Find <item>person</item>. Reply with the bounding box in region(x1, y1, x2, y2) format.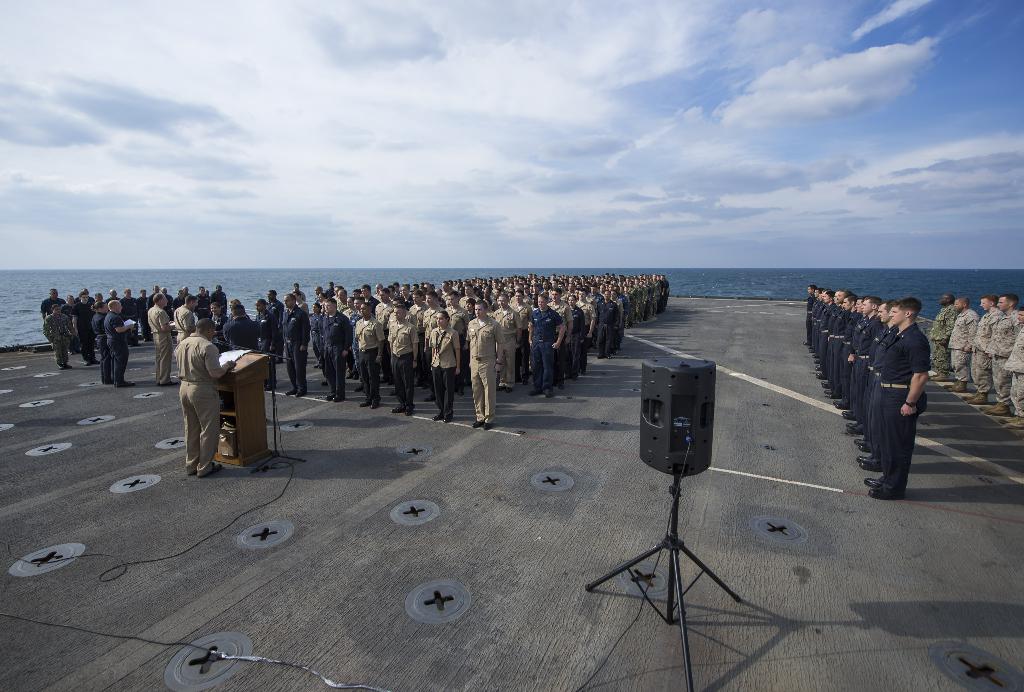
region(427, 309, 461, 427).
